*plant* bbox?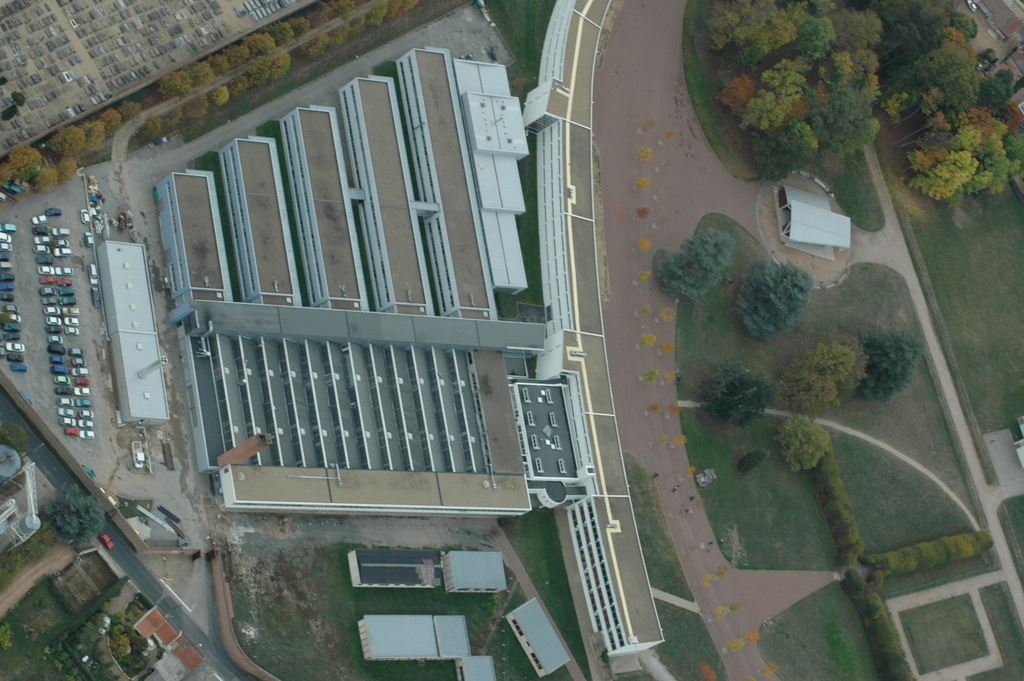
(223,537,572,680)
